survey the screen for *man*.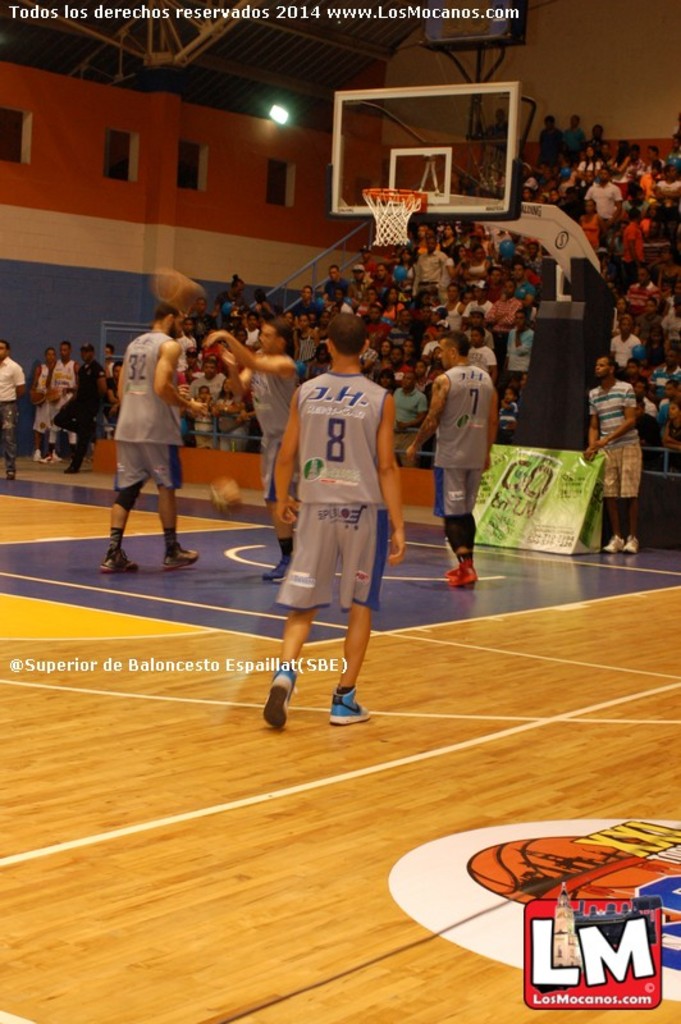
Survey found: x1=256 y1=319 x2=411 y2=736.
